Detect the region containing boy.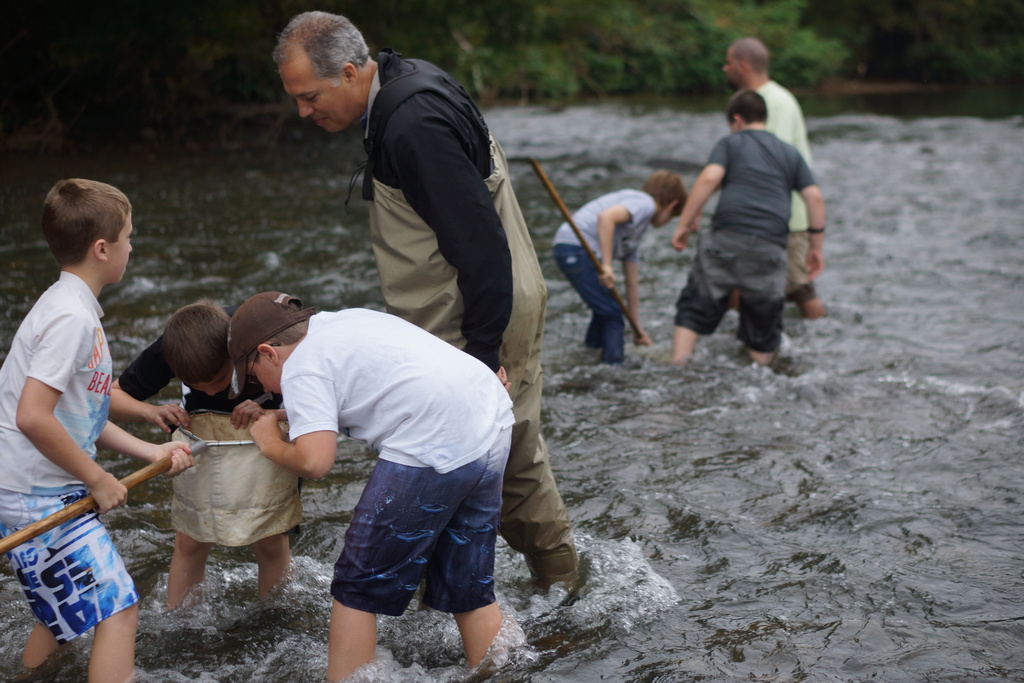
<box>0,177,195,682</box>.
